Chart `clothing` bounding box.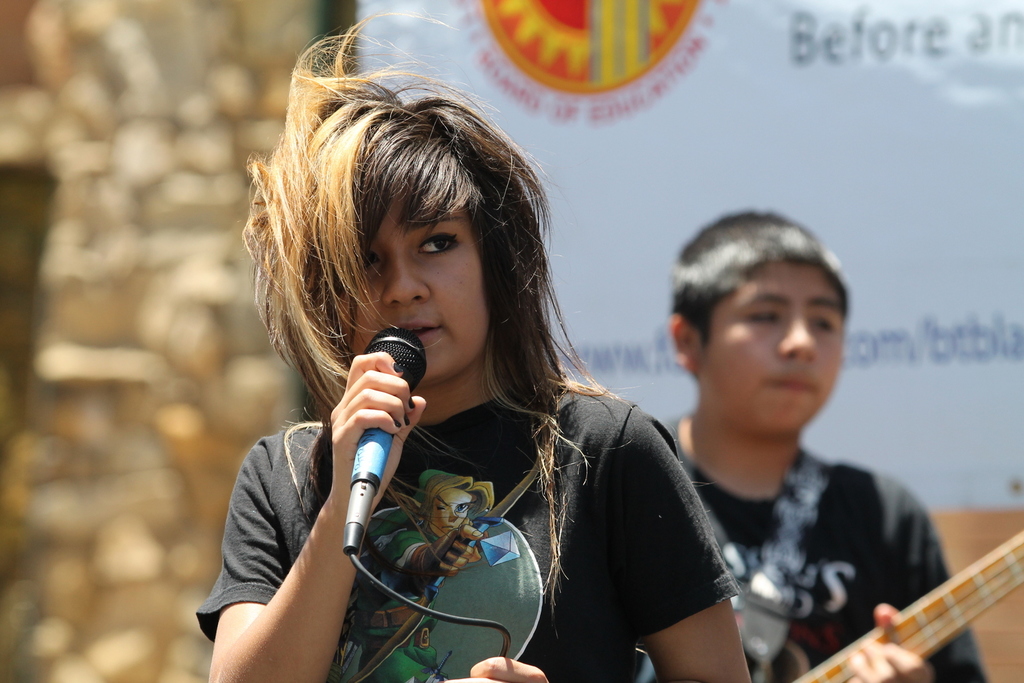
Charted: 643/402/993/682.
